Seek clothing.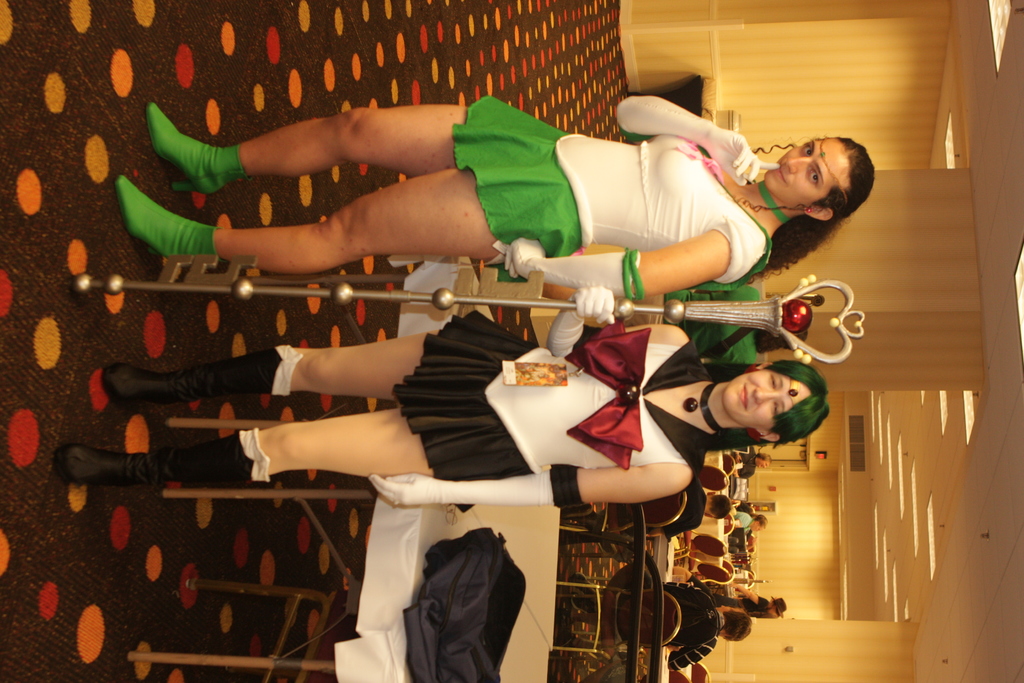
[x1=398, y1=299, x2=730, y2=514].
